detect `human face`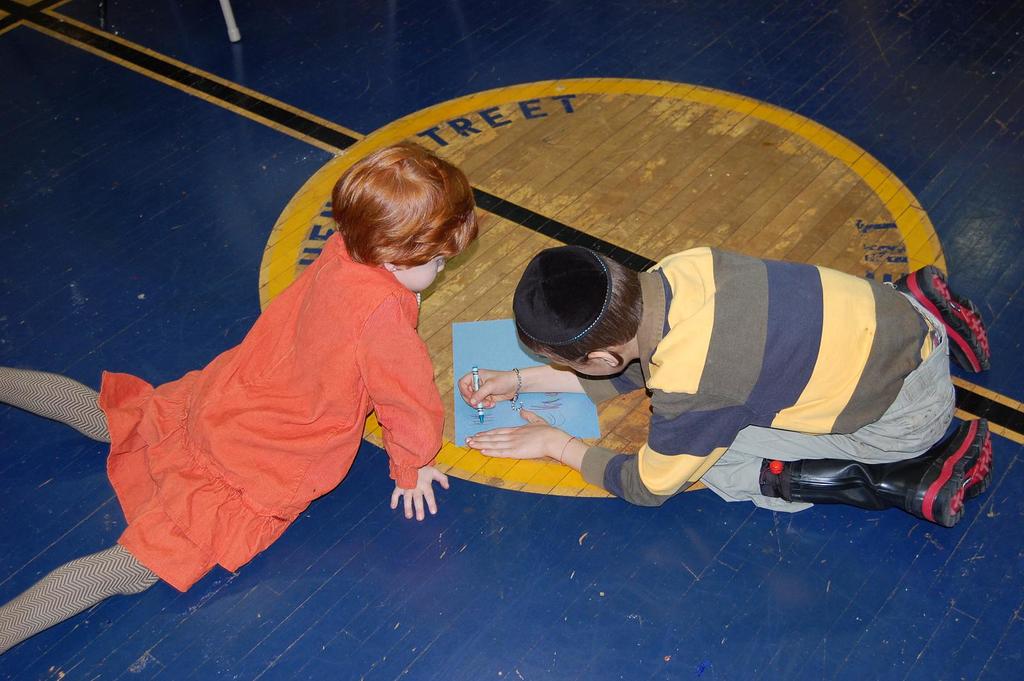
{"x1": 556, "y1": 358, "x2": 621, "y2": 380}
